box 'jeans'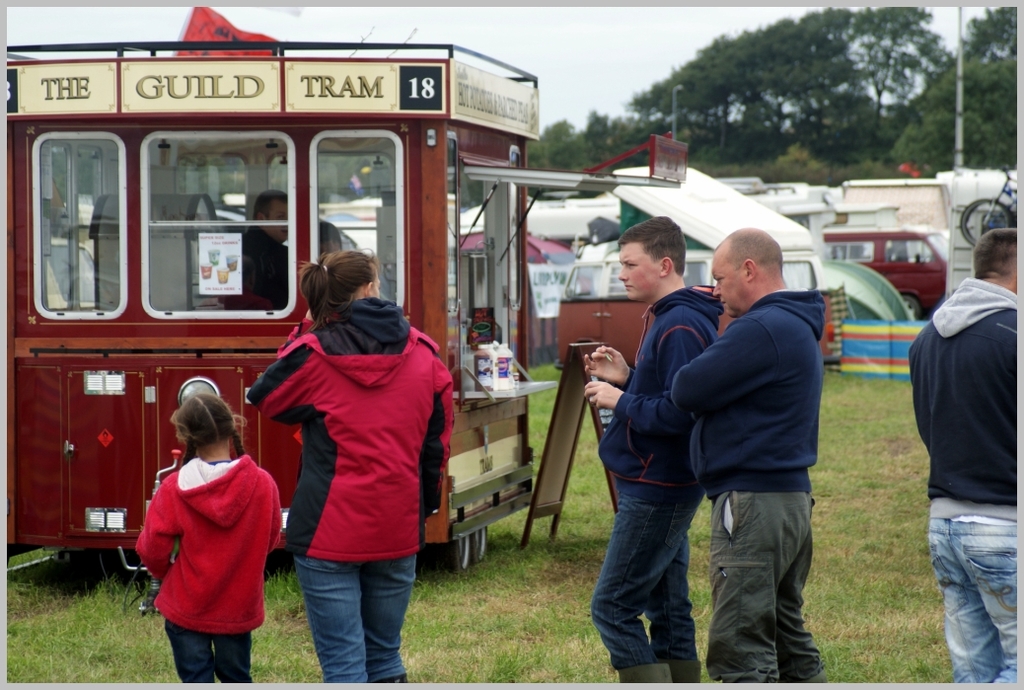
<box>167,619,253,689</box>
